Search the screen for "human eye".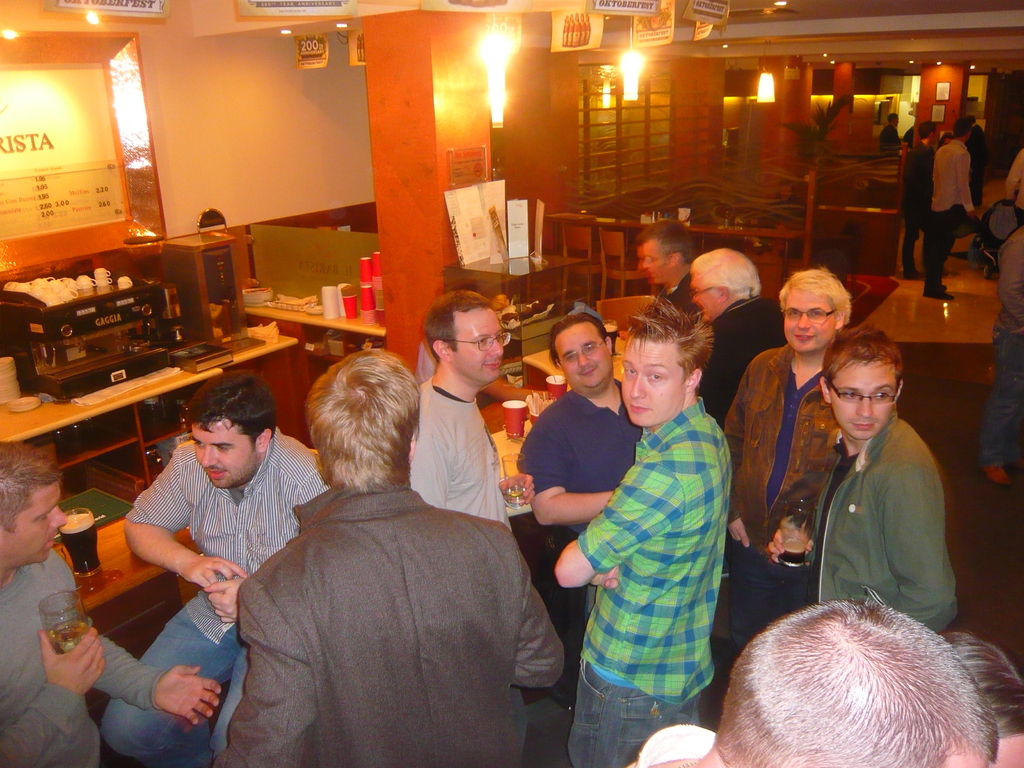
Found at <bbox>191, 436, 205, 448</bbox>.
